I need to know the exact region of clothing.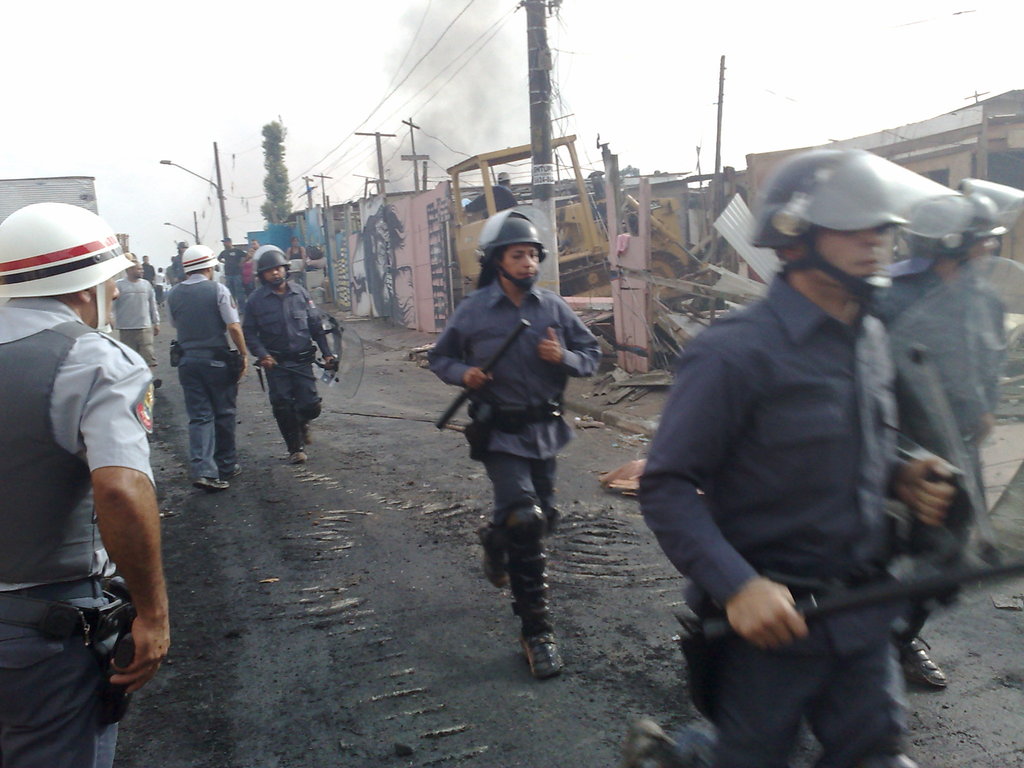
Region: x1=635, y1=264, x2=943, y2=767.
